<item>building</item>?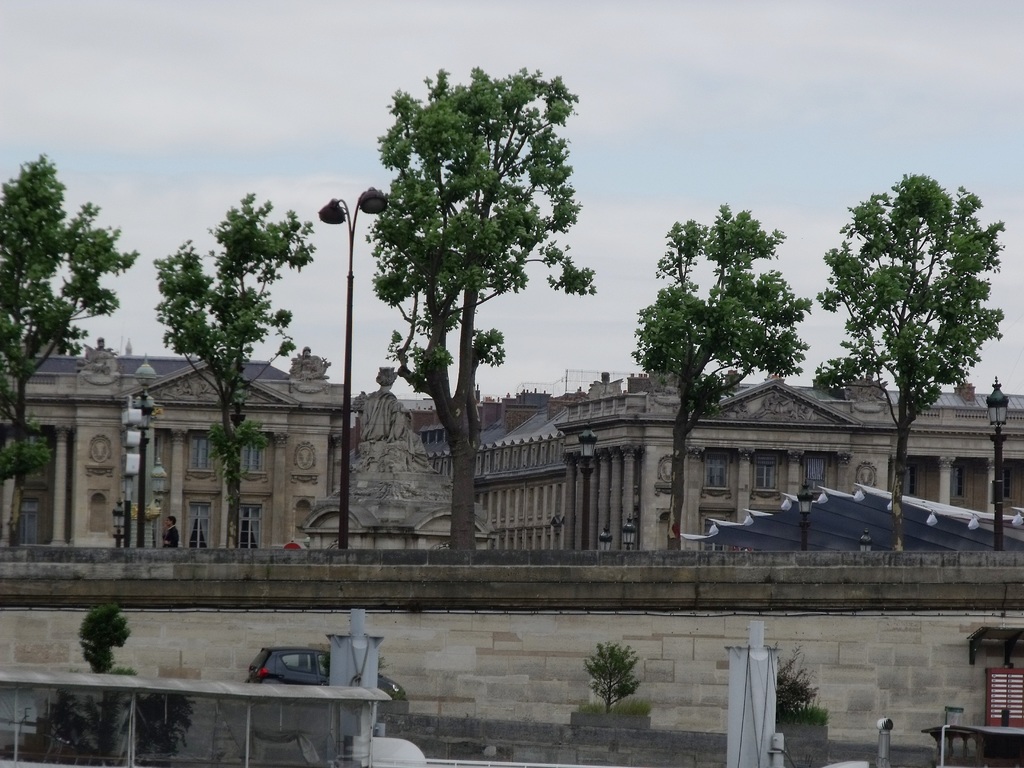
region(4, 349, 357, 600)
